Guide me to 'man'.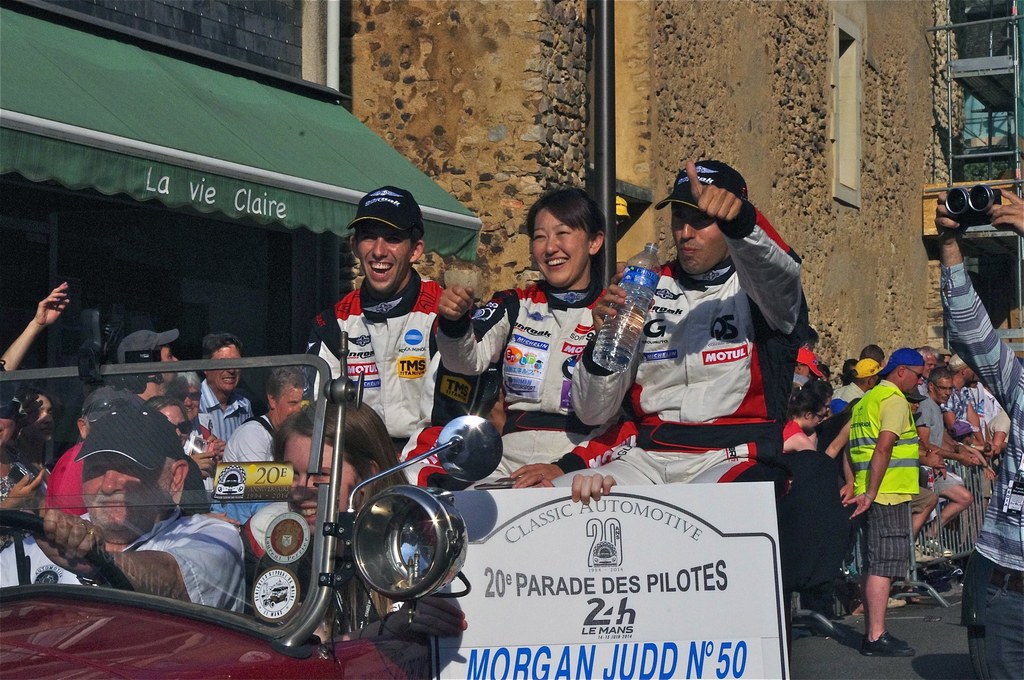
Guidance: Rect(833, 355, 880, 401).
